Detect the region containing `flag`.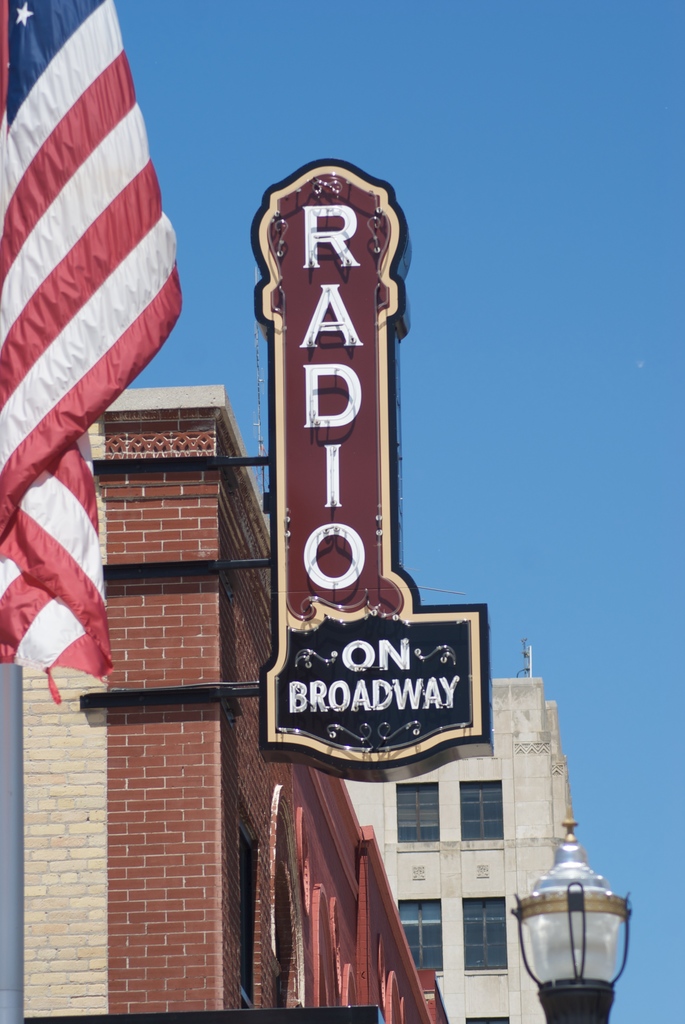
bbox=(0, 0, 186, 712).
